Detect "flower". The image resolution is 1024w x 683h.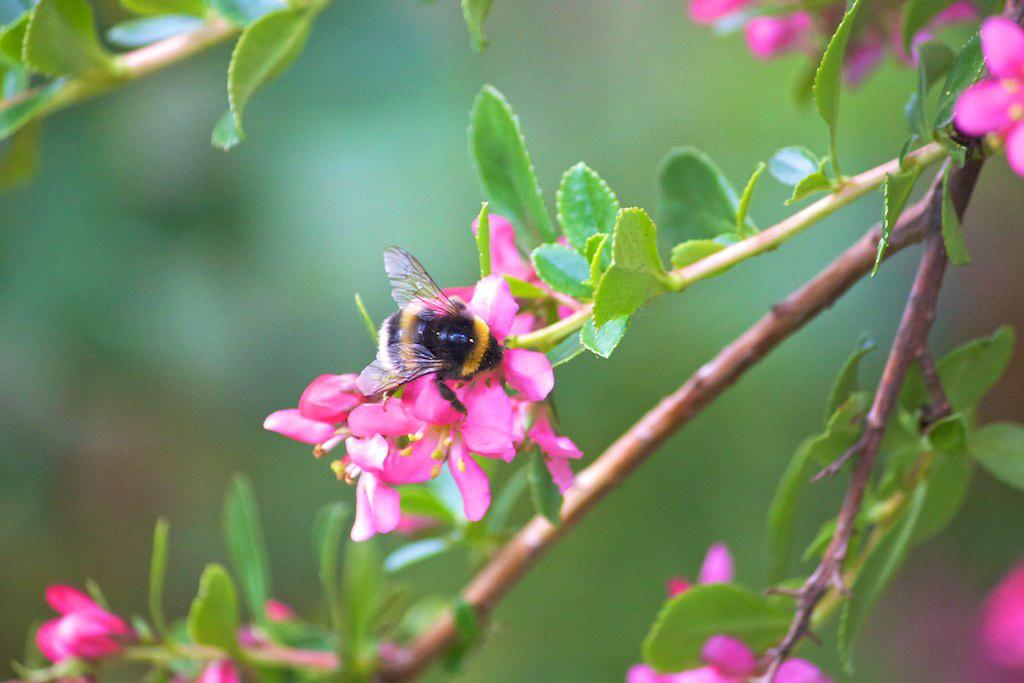
crop(671, 542, 731, 596).
